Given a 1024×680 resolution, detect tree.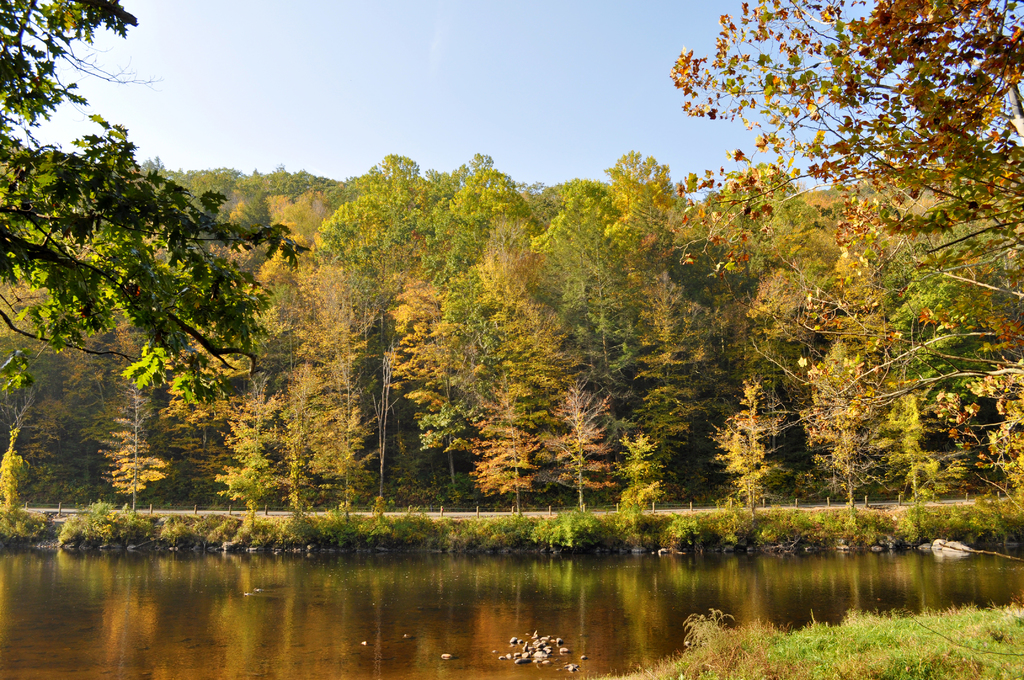
l=99, t=384, r=169, b=513.
